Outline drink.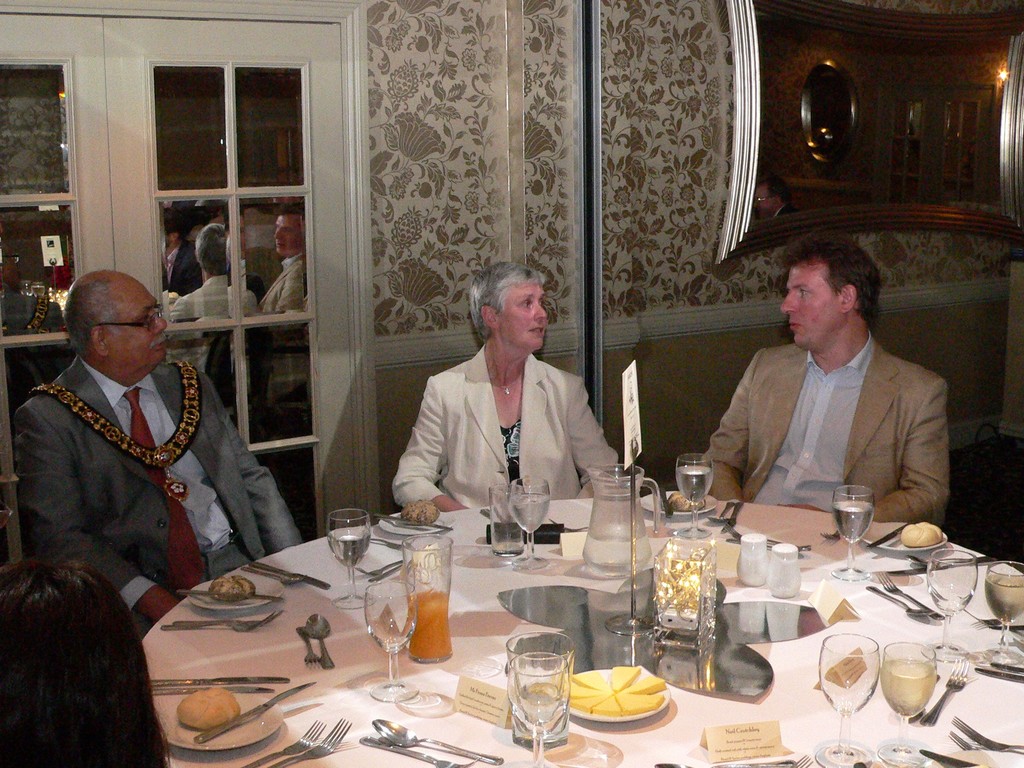
Outline: locate(326, 524, 372, 570).
